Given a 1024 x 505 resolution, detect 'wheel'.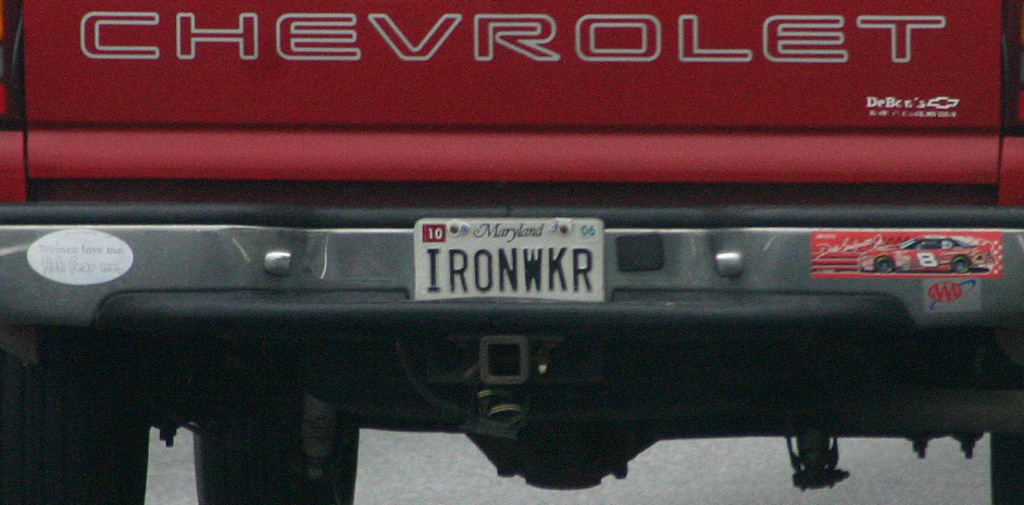
[left=0, top=343, right=150, bottom=504].
